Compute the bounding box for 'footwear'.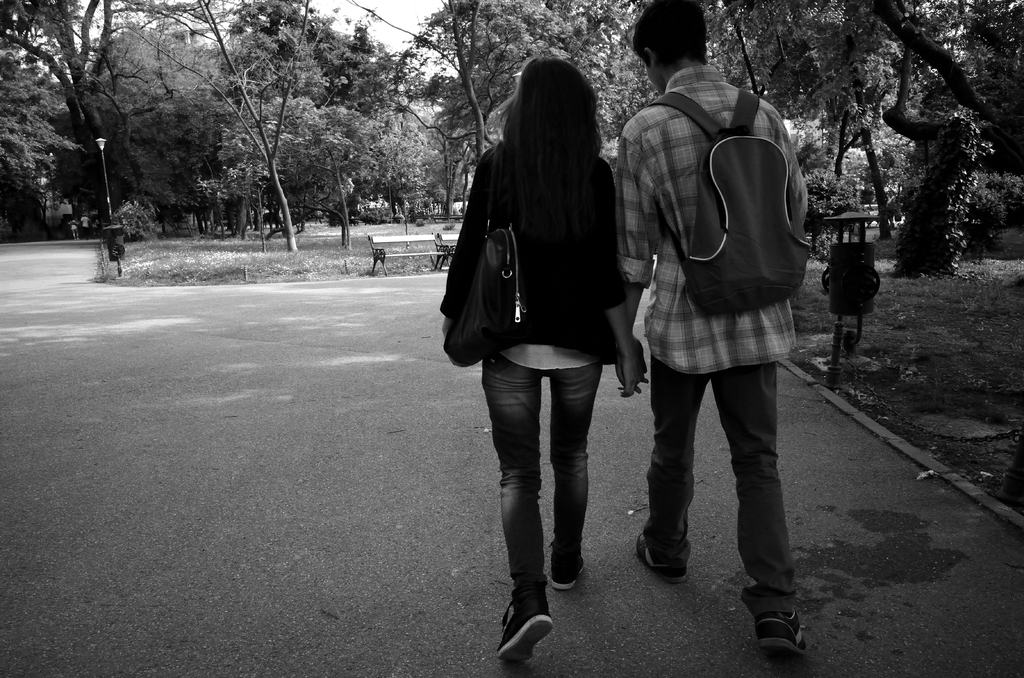
634:531:688:585.
